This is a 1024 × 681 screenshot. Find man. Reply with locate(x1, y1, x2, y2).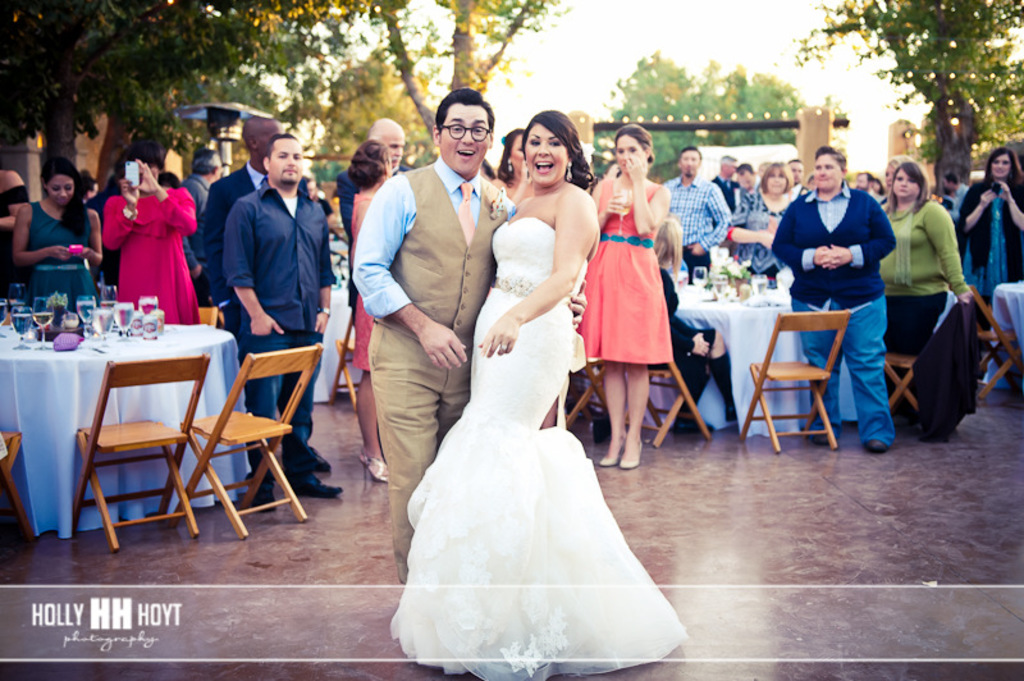
locate(330, 120, 424, 238).
